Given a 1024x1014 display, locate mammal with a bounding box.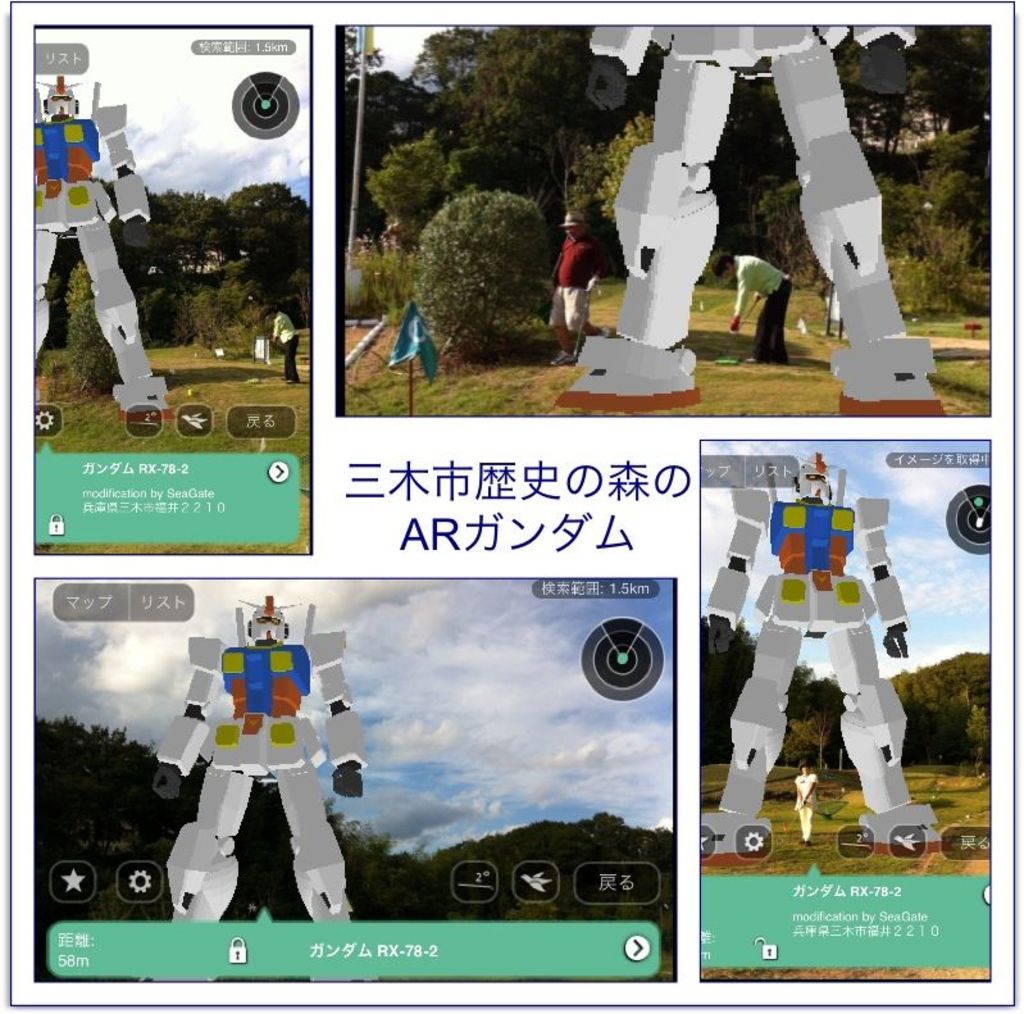
Located: {"left": 546, "top": 206, "right": 607, "bottom": 373}.
